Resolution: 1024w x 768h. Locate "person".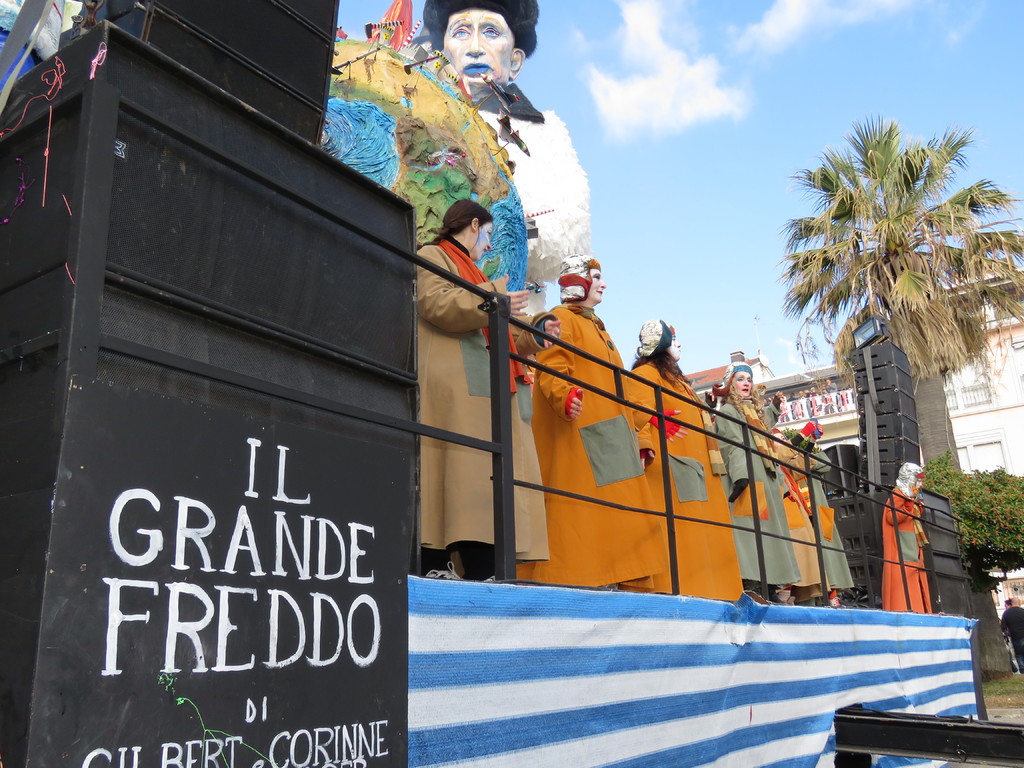
(left=533, top=253, right=668, bottom=595).
